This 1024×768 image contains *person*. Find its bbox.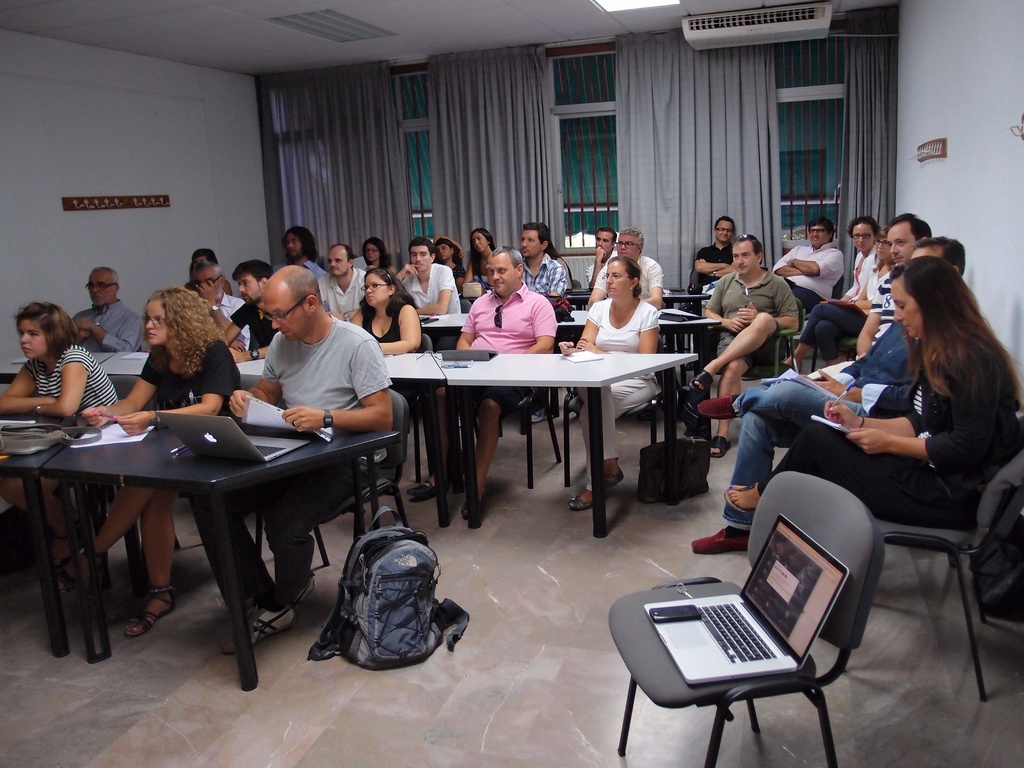
[x1=519, y1=221, x2=568, y2=297].
